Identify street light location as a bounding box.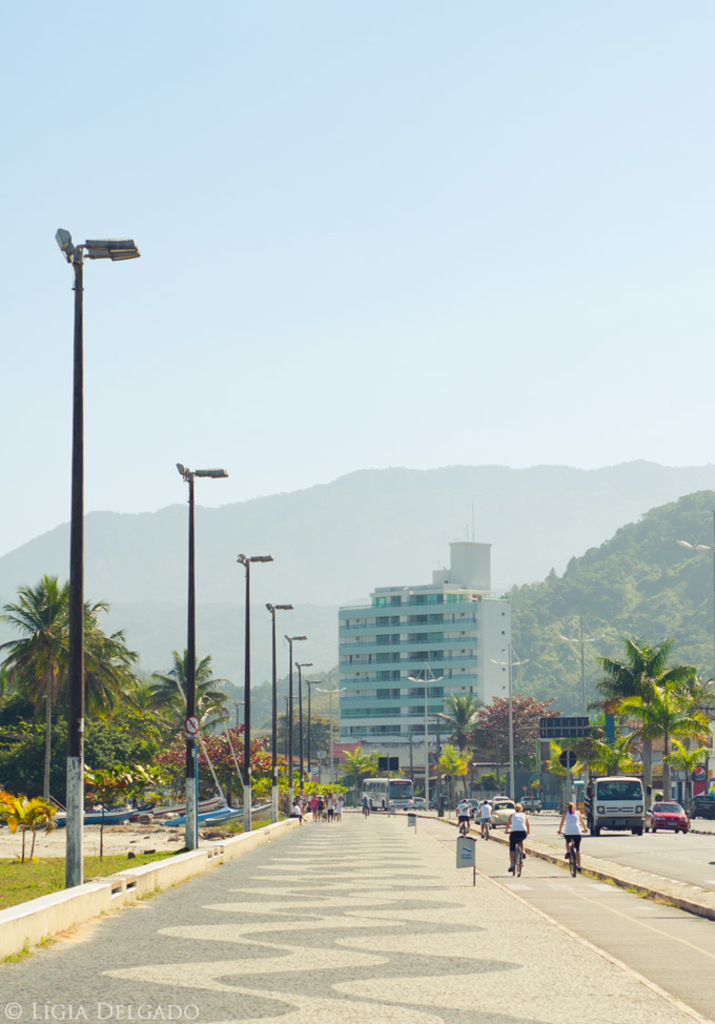
{"x1": 306, "y1": 672, "x2": 313, "y2": 787}.
